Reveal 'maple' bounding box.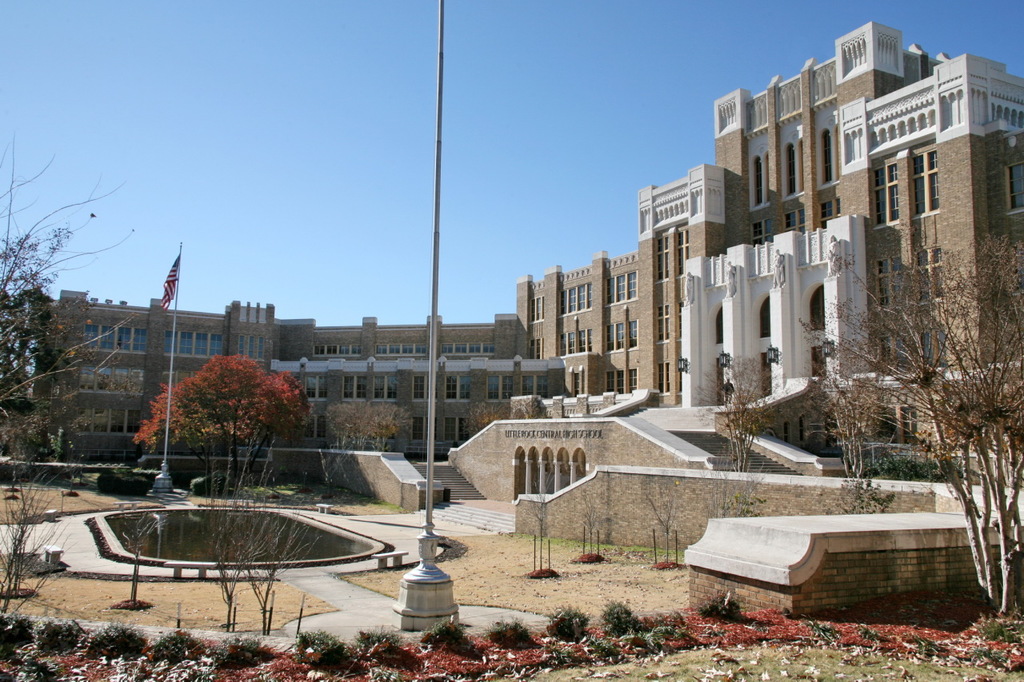
Revealed: {"left": 250, "top": 370, "right": 314, "bottom": 493}.
